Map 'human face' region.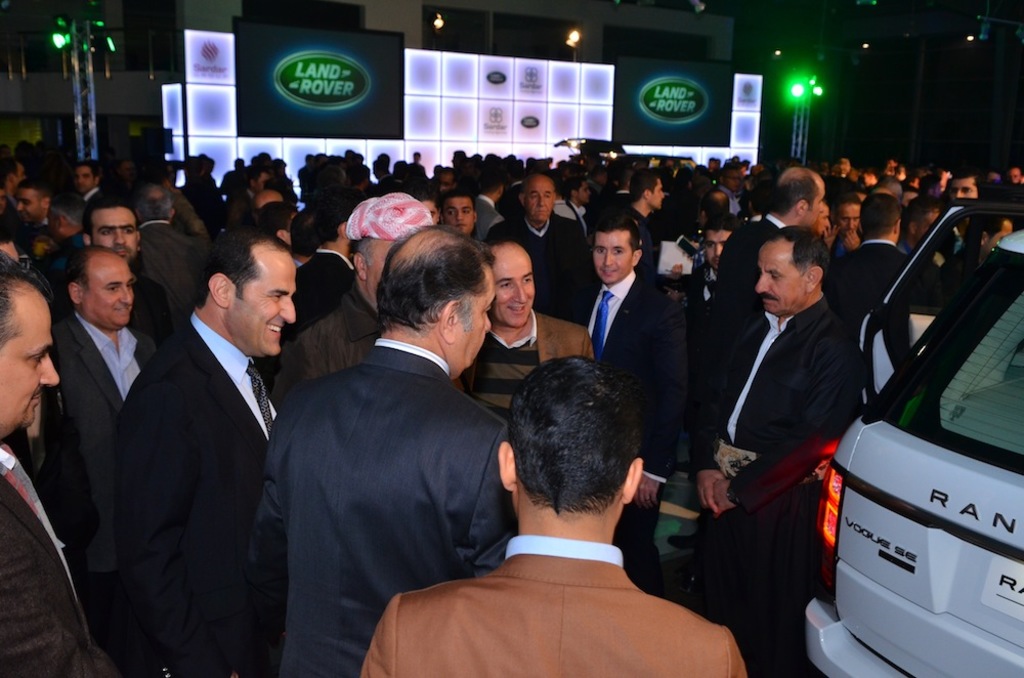
Mapped to (836,202,859,234).
